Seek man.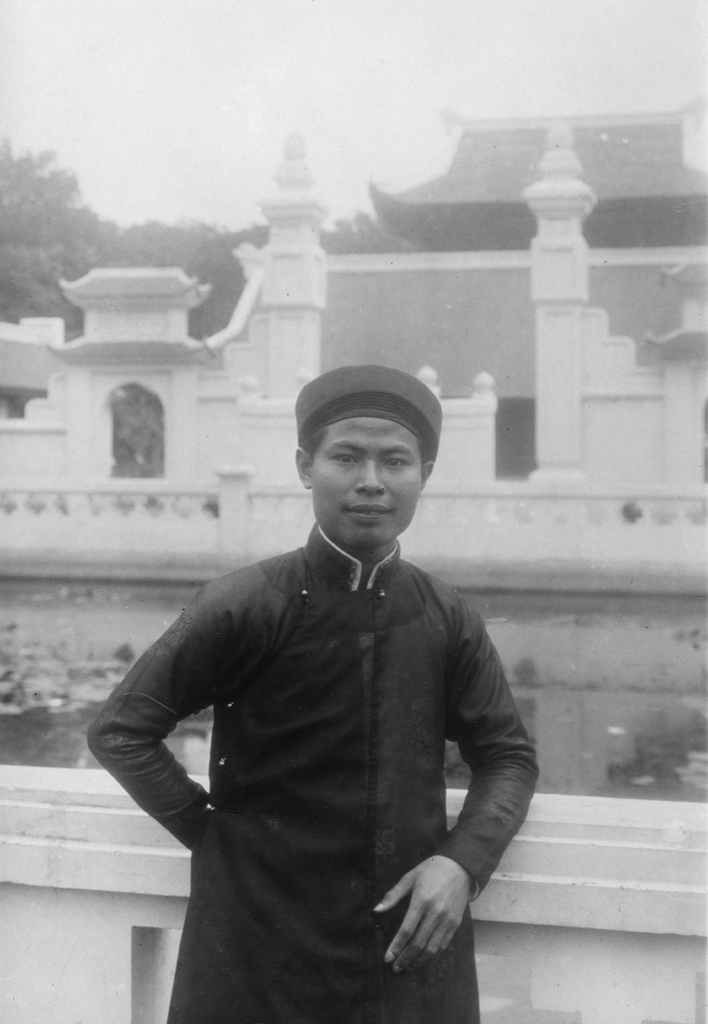
bbox=(106, 357, 540, 980).
